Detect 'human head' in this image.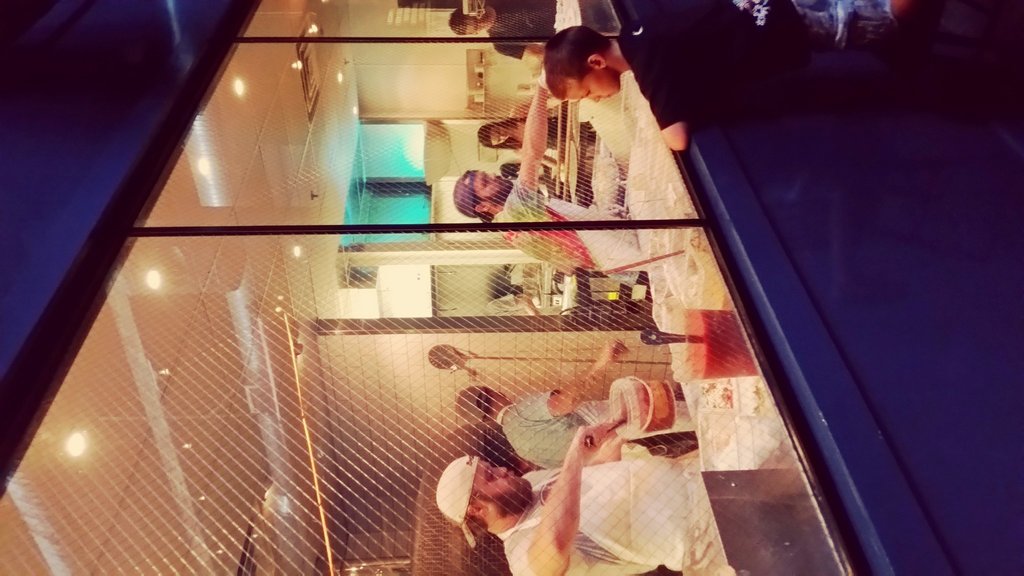
Detection: box(451, 167, 510, 218).
